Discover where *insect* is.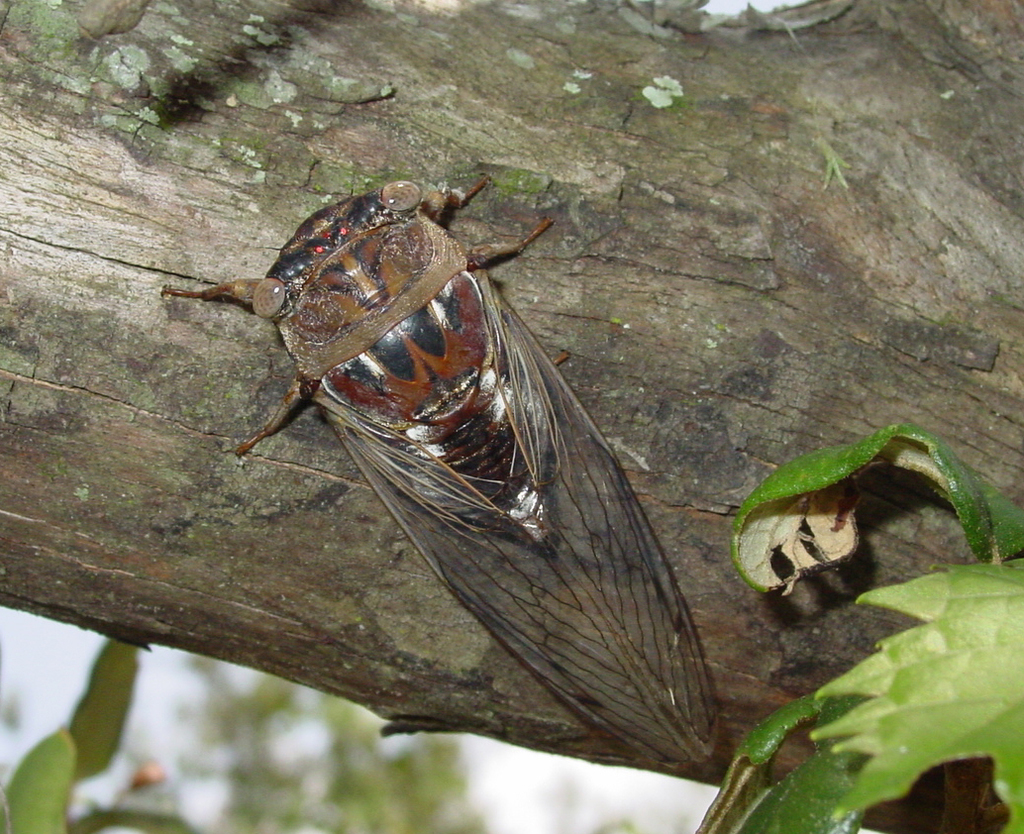
Discovered at <region>154, 173, 724, 775</region>.
